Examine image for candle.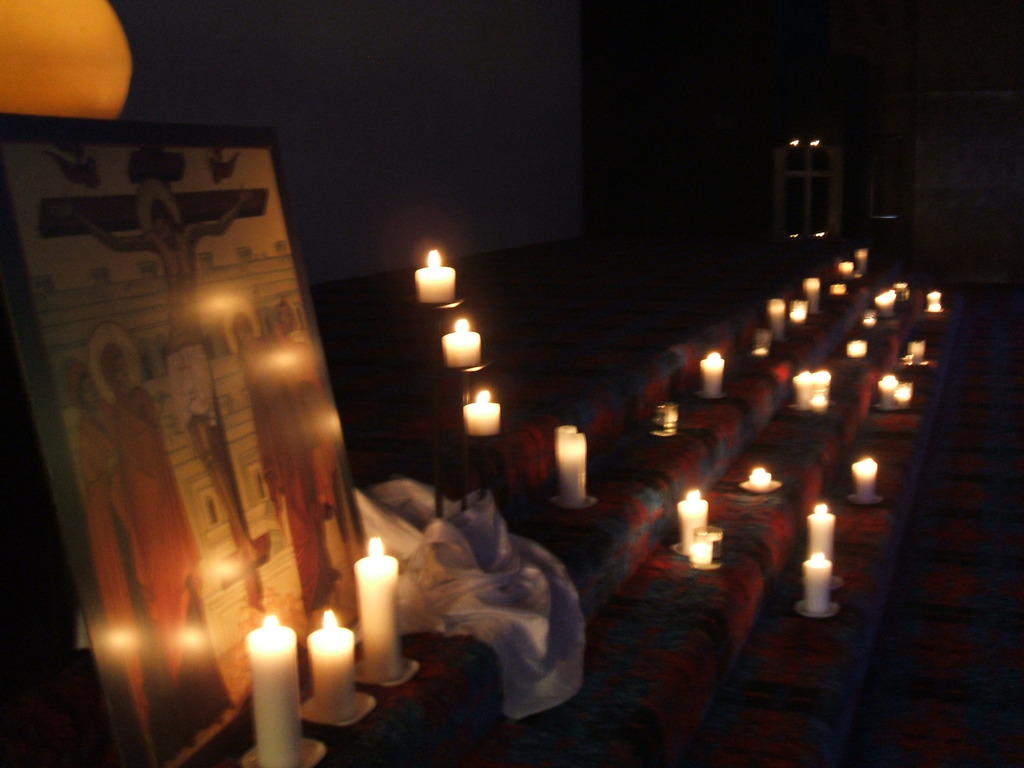
Examination result: region(854, 237, 865, 277).
